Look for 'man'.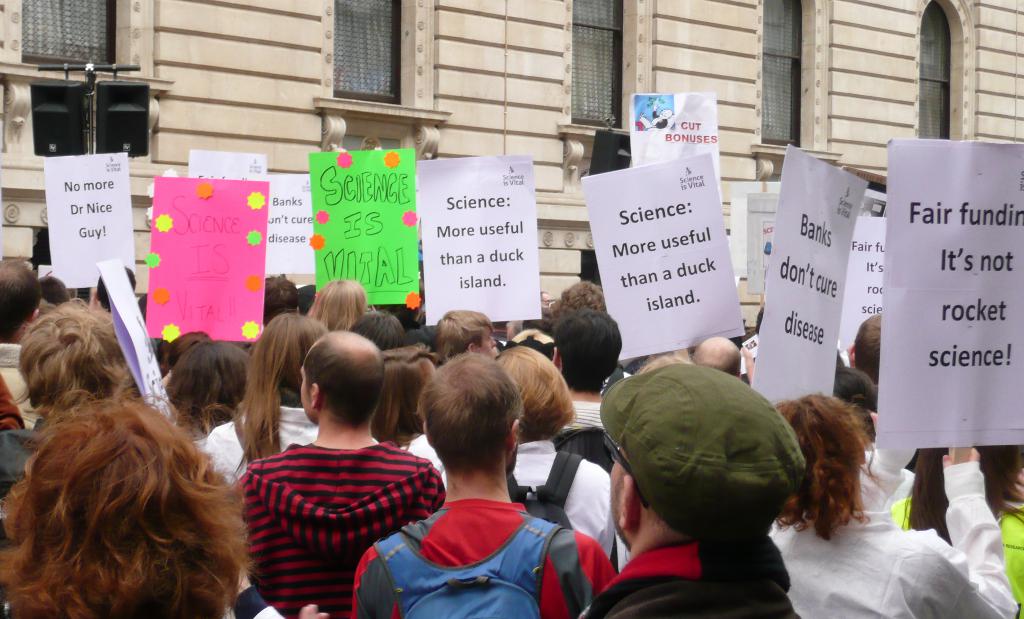
Found: box(585, 359, 803, 618).
